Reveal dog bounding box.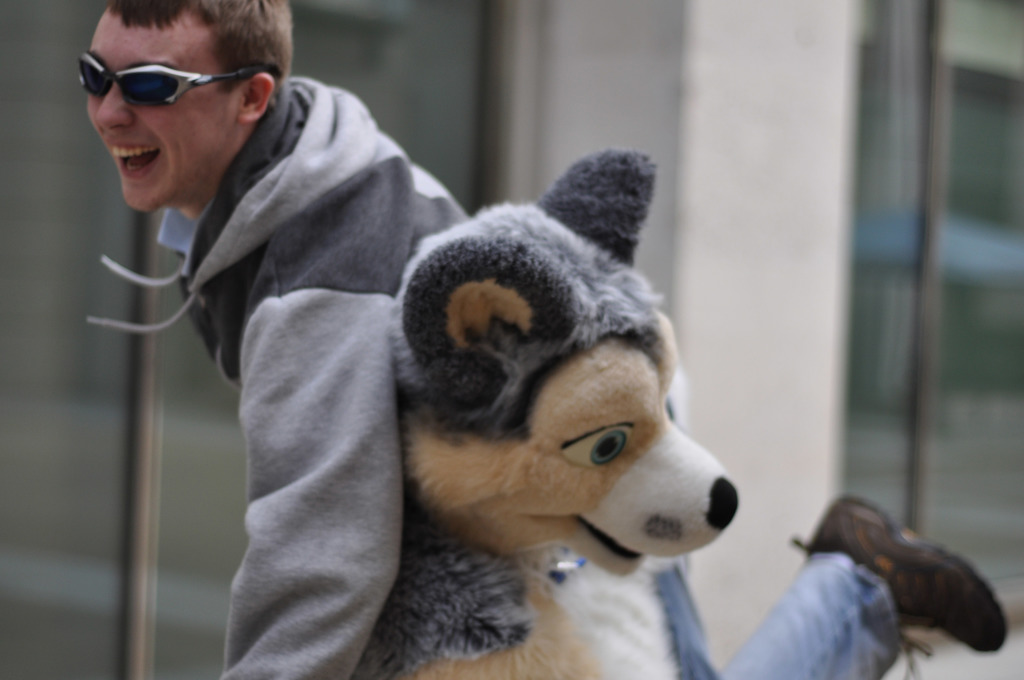
Revealed: select_region(361, 150, 745, 679).
